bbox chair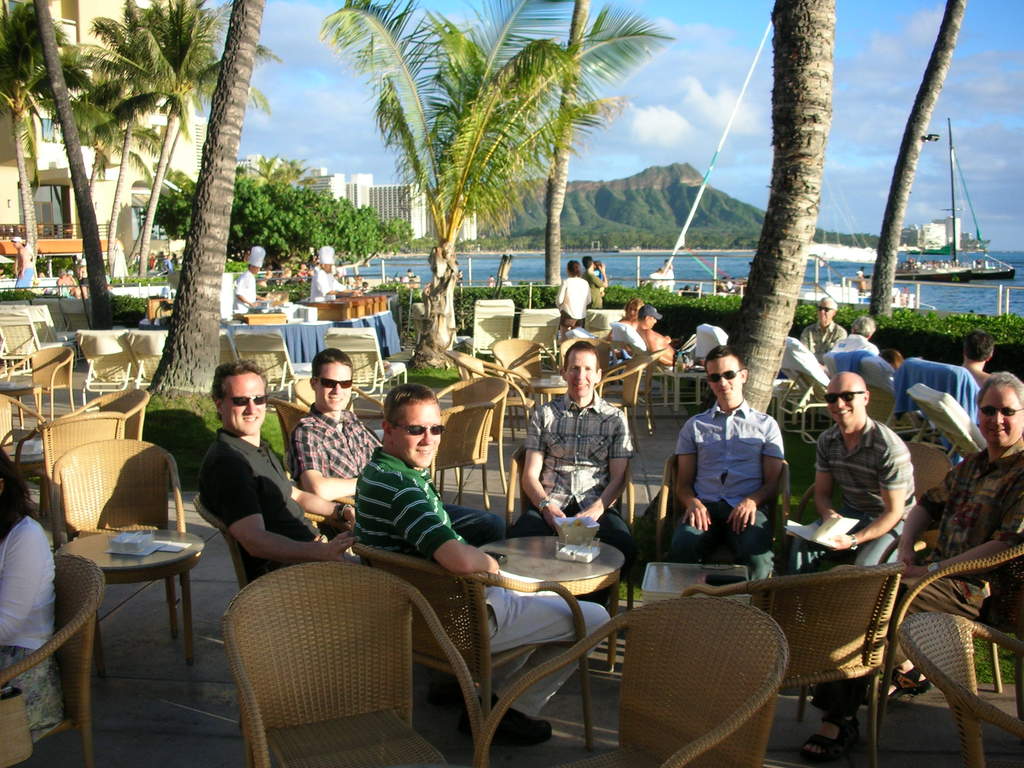
888, 612, 1023, 767
